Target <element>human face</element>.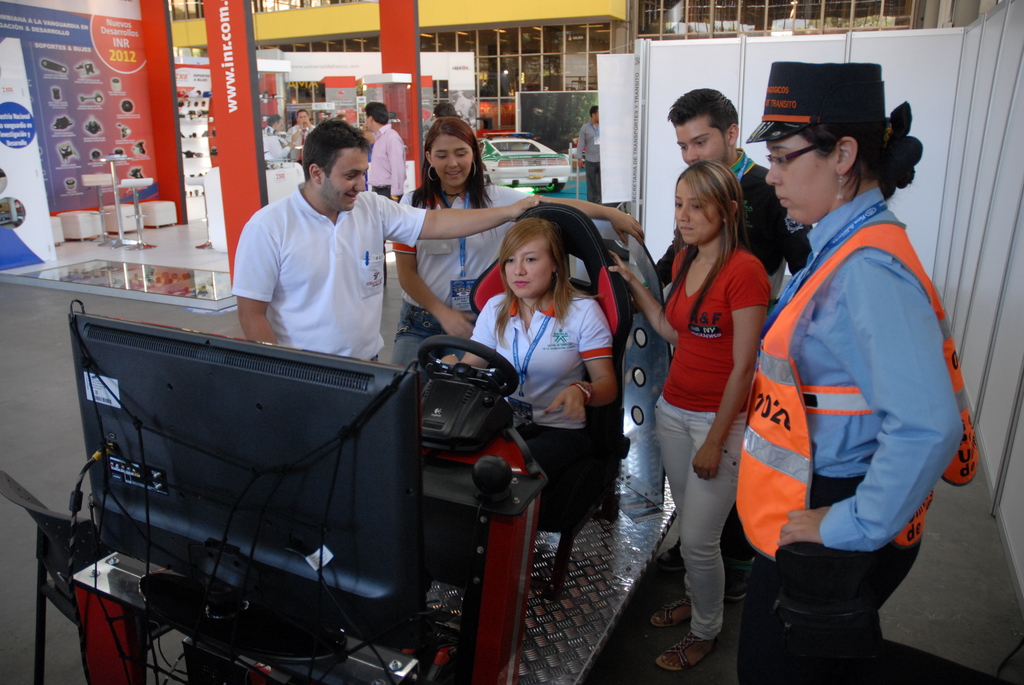
Target region: left=669, top=178, right=726, bottom=247.
